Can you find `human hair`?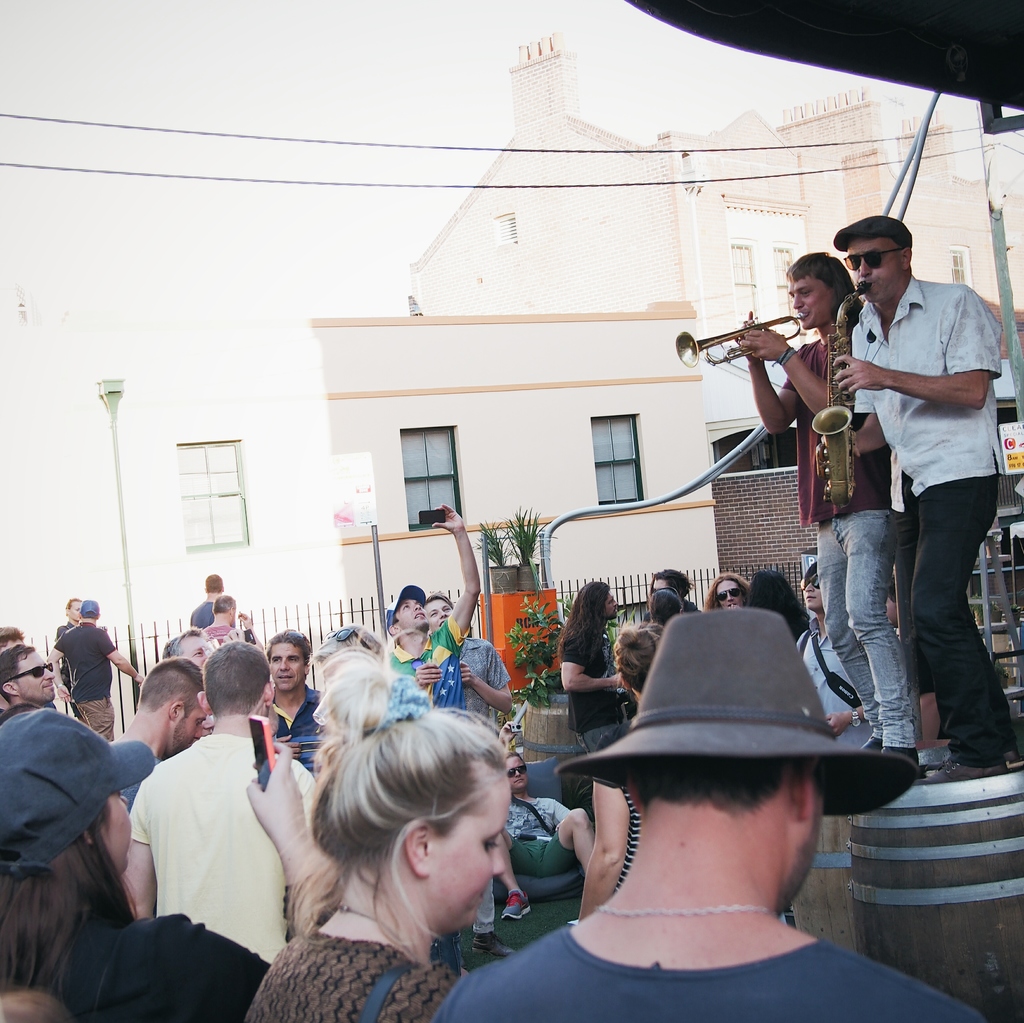
Yes, bounding box: rect(891, 240, 910, 264).
